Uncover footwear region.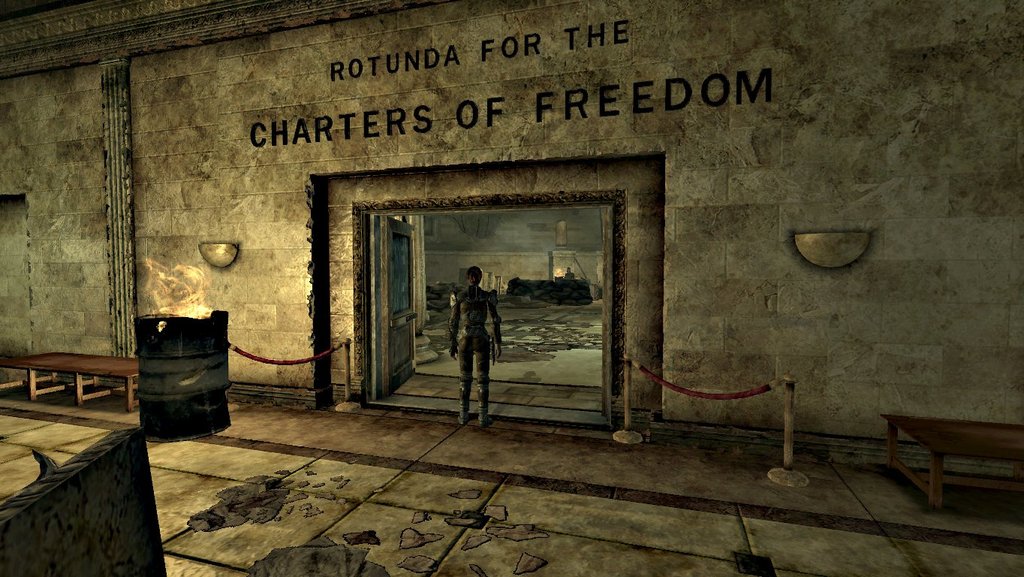
Uncovered: (456,417,467,427).
